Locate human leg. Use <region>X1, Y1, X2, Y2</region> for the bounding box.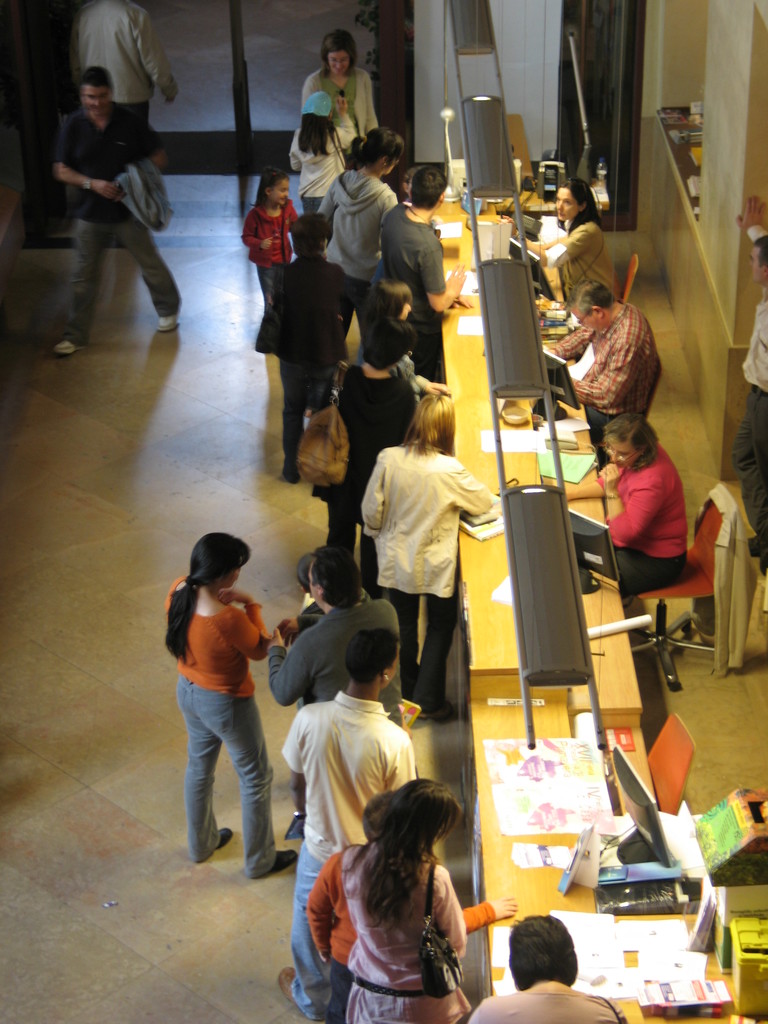
<region>108, 199, 182, 333</region>.
